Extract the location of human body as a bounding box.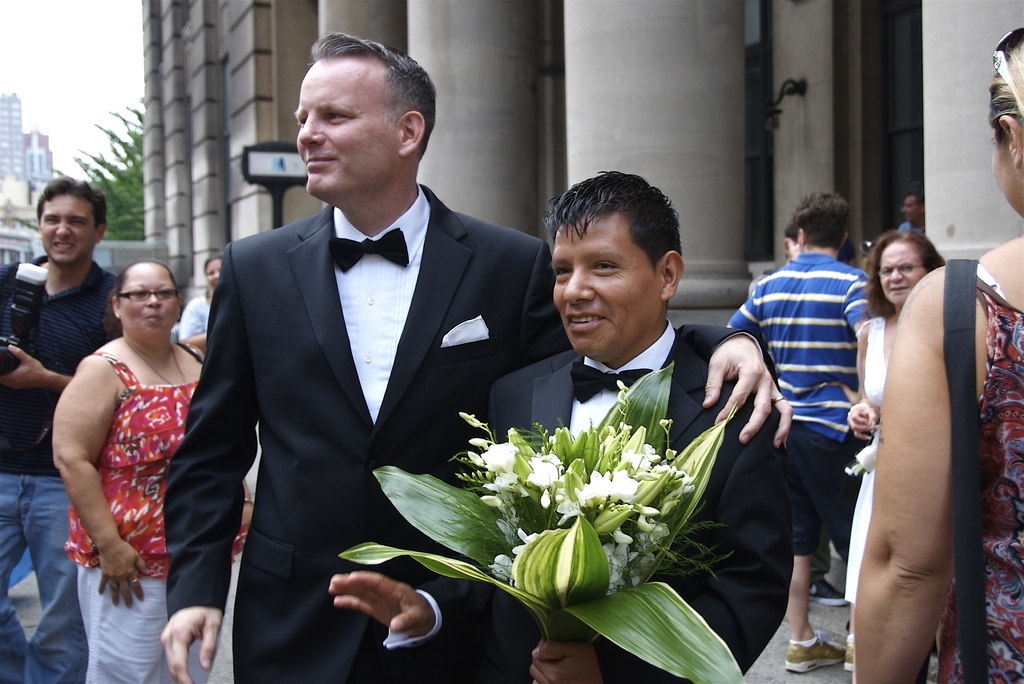
x1=163 y1=31 x2=788 y2=683.
